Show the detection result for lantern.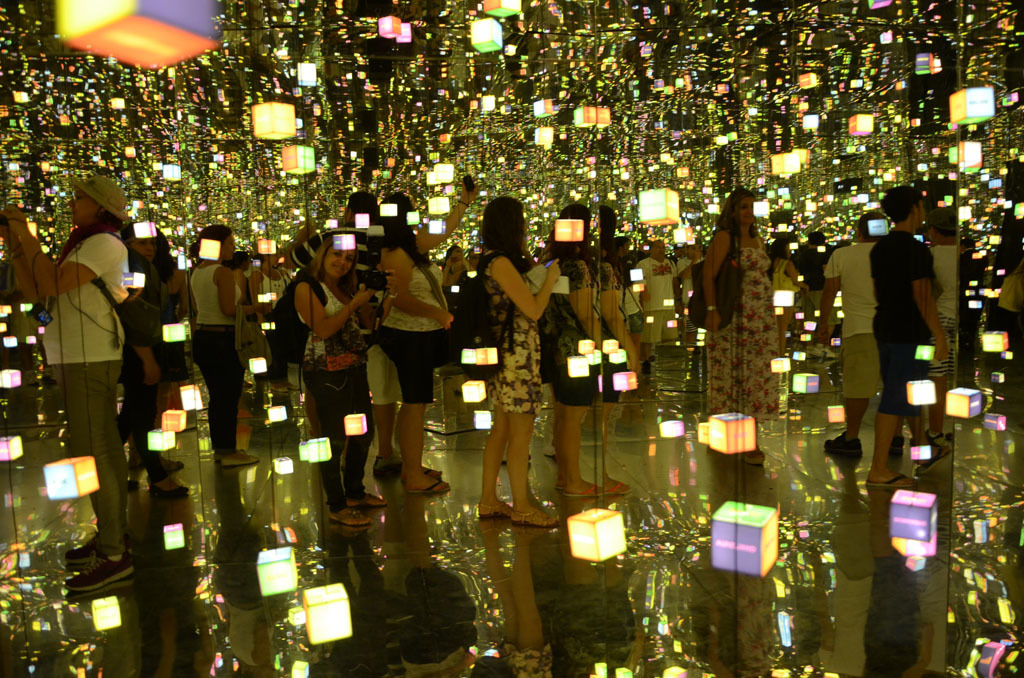
{"left": 851, "top": 116, "right": 875, "bottom": 133}.
